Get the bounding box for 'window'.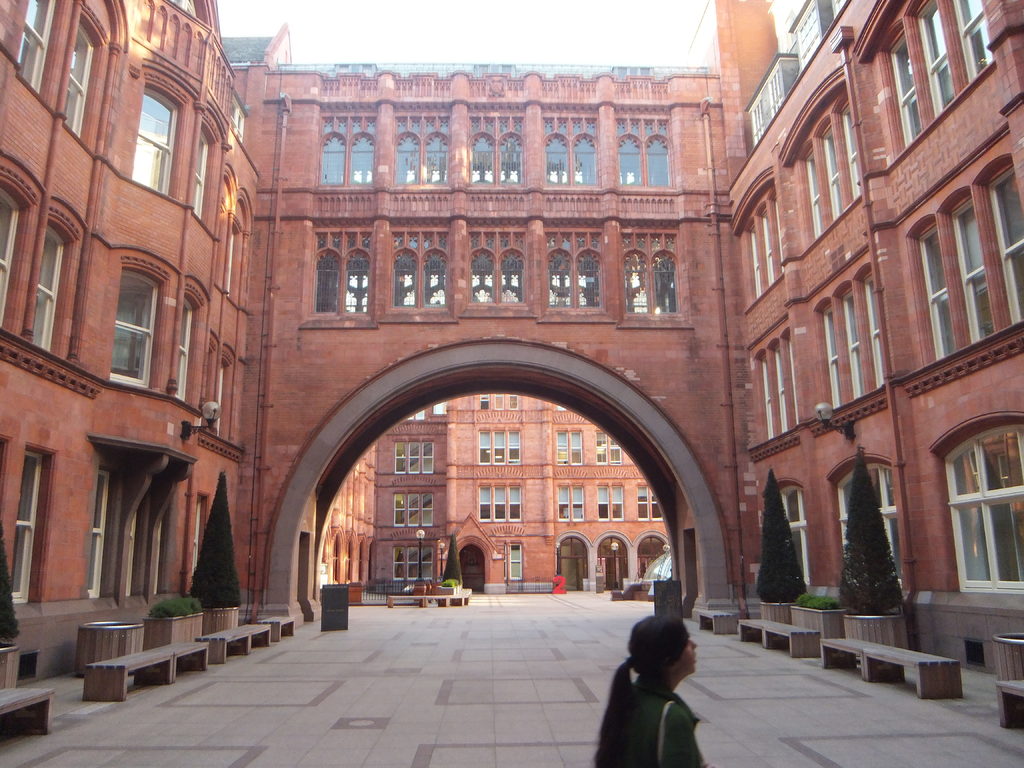
bbox(191, 129, 211, 217).
